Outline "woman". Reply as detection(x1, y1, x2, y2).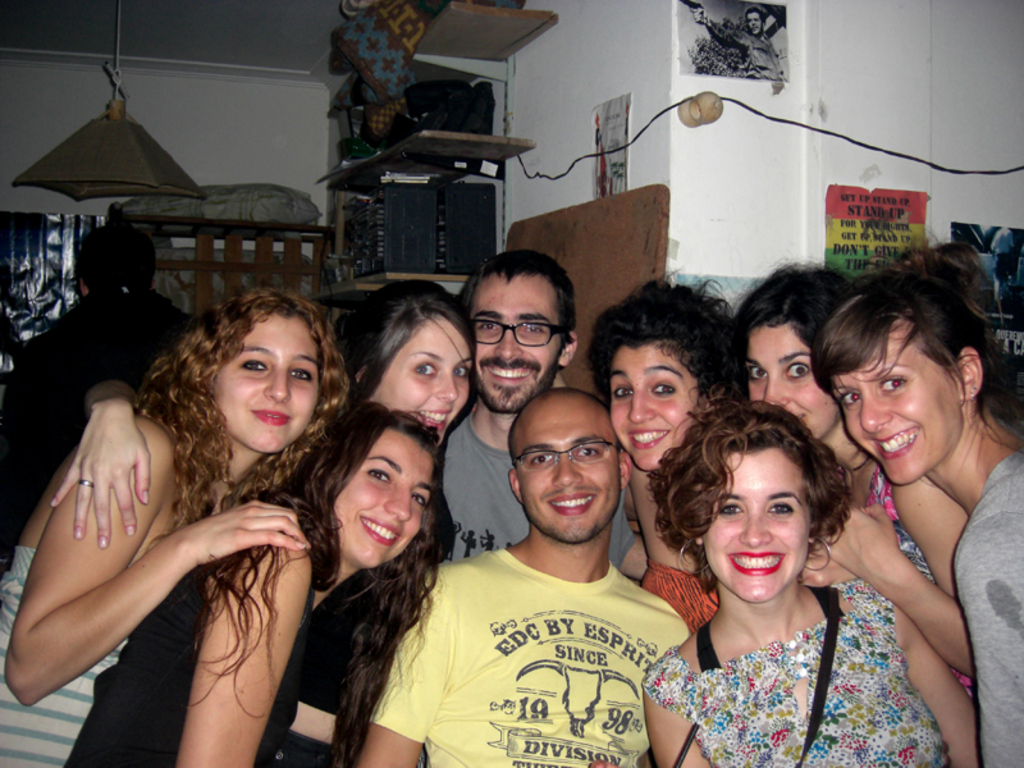
detection(67, 406, 453, 760).
